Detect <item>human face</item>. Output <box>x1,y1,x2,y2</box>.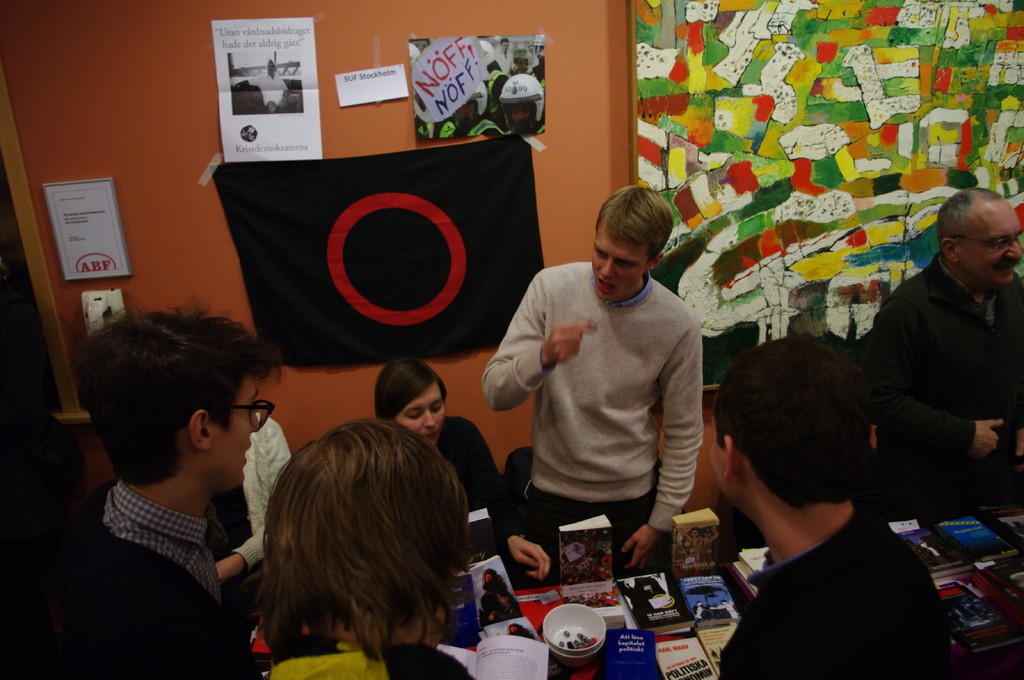
<box>960,205,1021,289</box>.
